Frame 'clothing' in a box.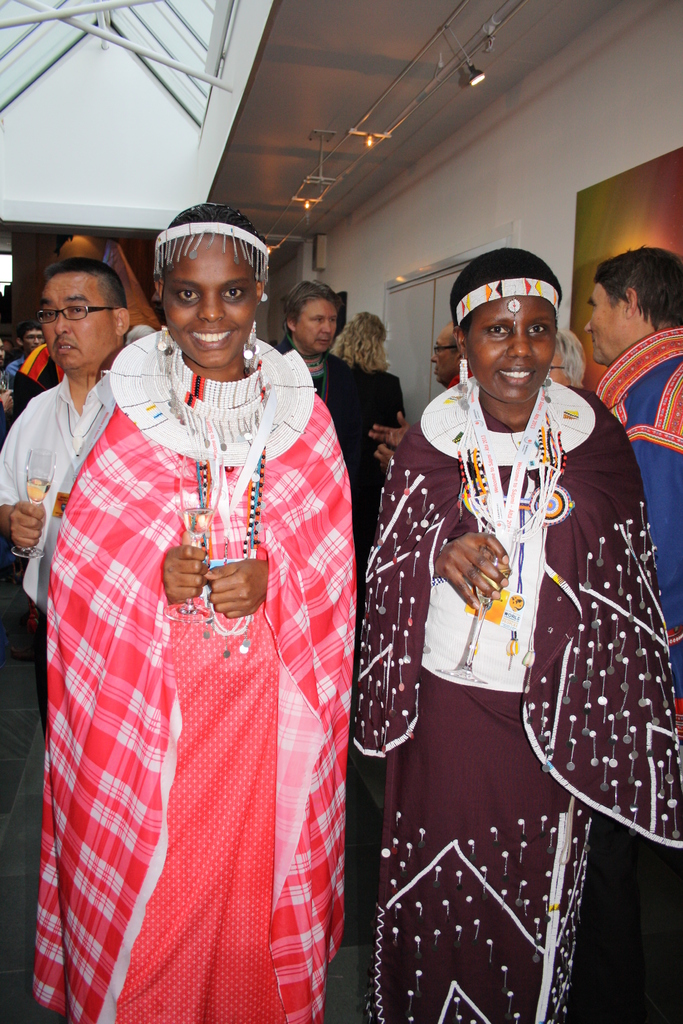
locate(587, 321, 679, 610).
